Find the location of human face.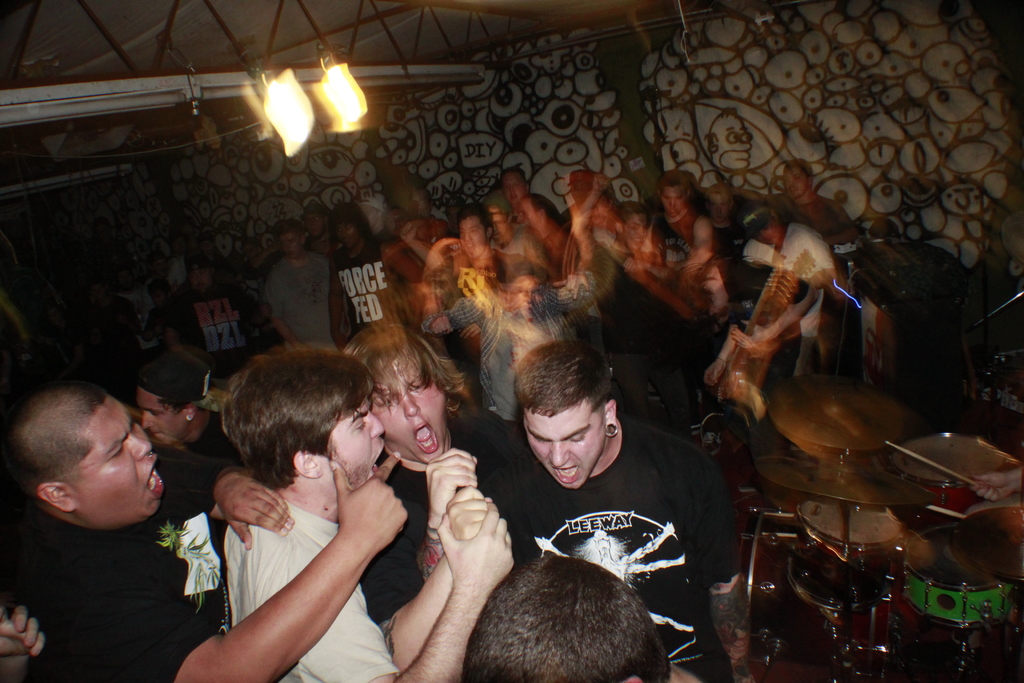
Location: Rect(783, 172, 807, 199).
